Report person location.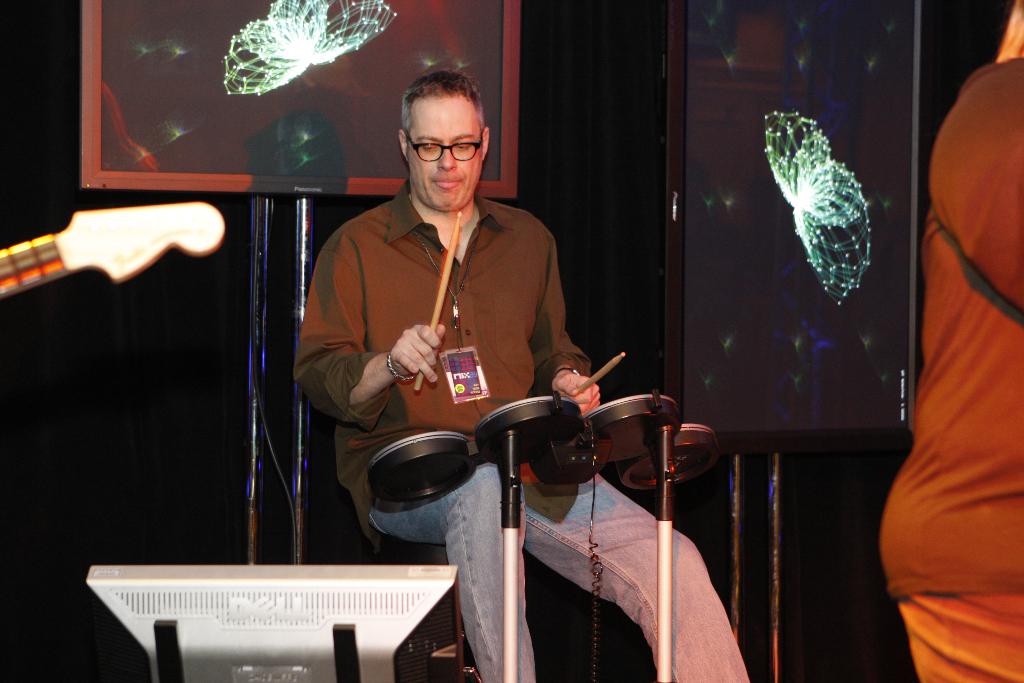
Report: bbox(868, 5, 1023, 682).
